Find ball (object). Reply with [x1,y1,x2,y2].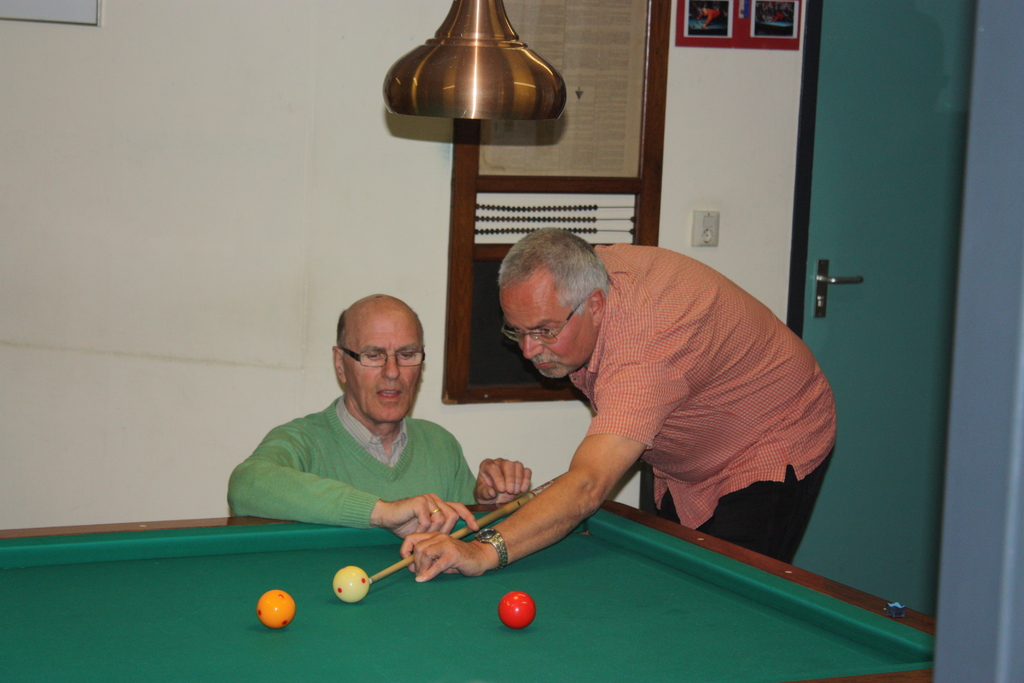
[259,589,292,625].
